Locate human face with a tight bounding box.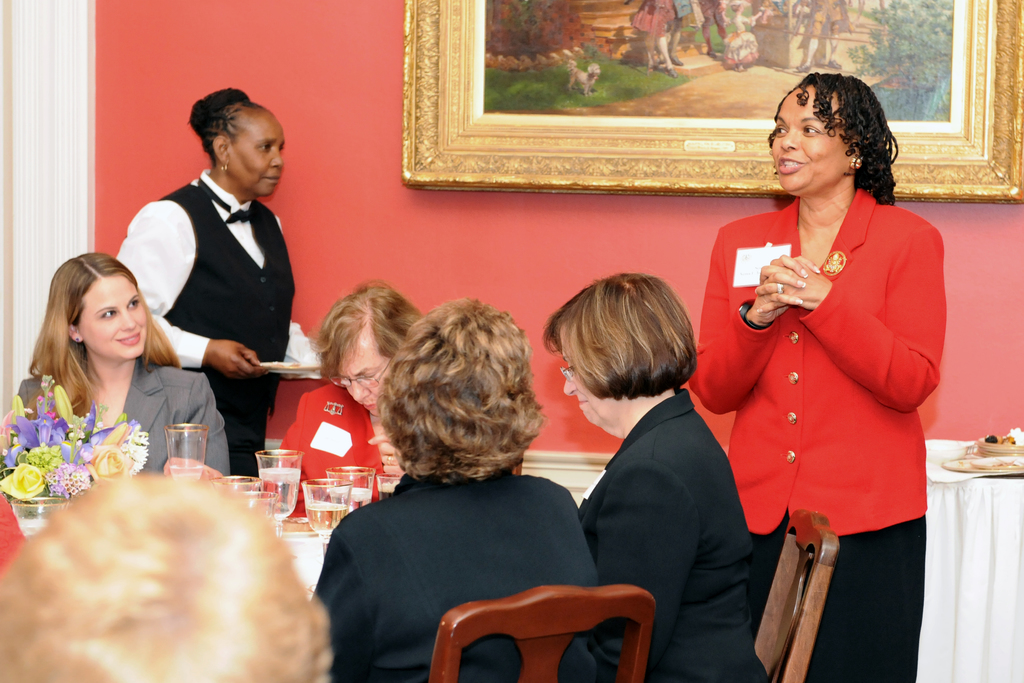
crop(559, 318, 625, 425).
